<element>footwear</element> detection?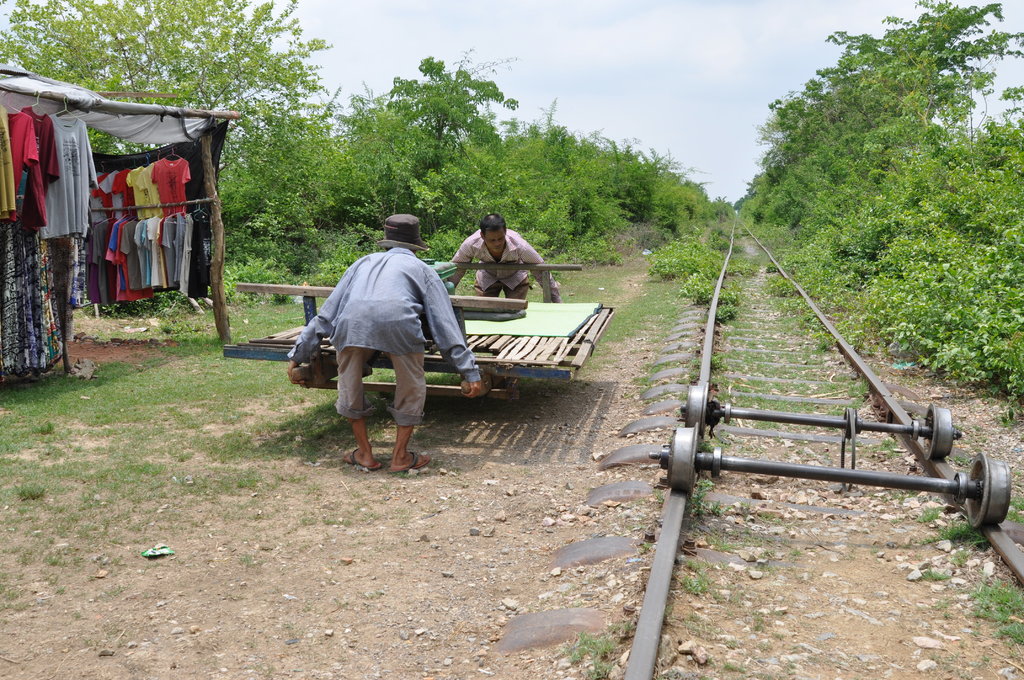
{"x1": 336, "y1": 448, "x2": 382, "y2": 473}
